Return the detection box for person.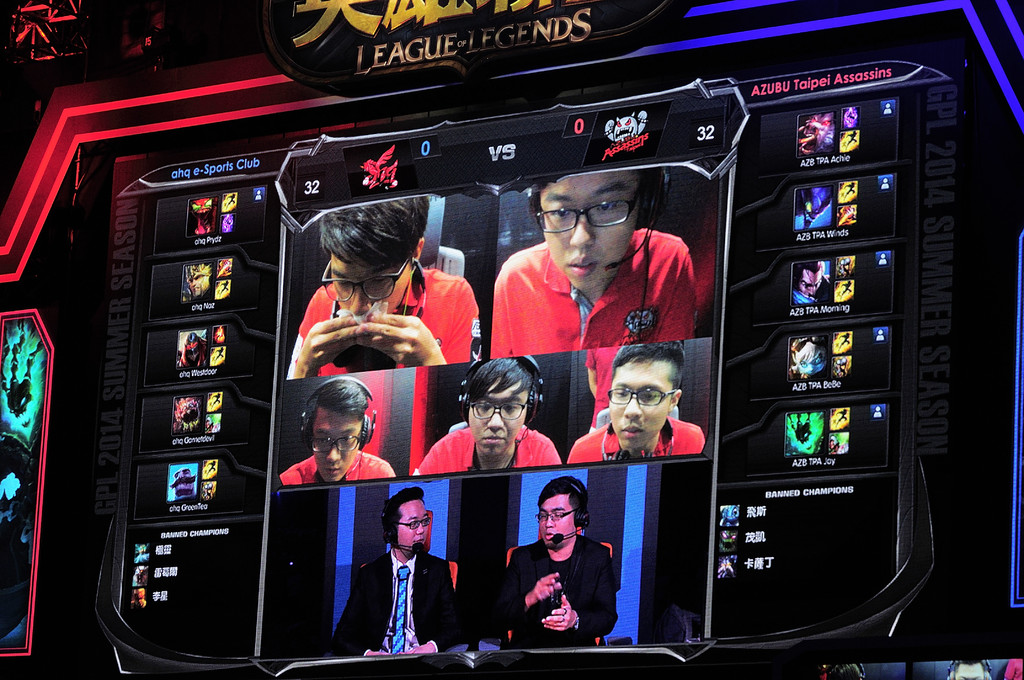
bbox=[495, 163, 705, 355].
